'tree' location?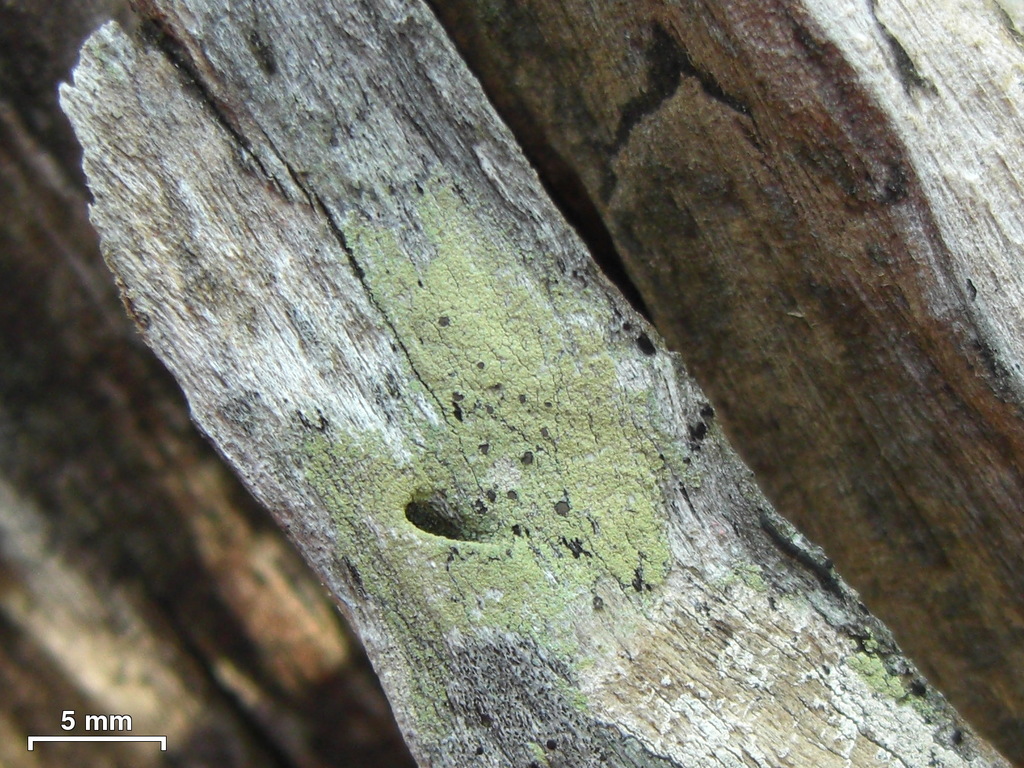
<region>0, 0, 1023, 767</region>
